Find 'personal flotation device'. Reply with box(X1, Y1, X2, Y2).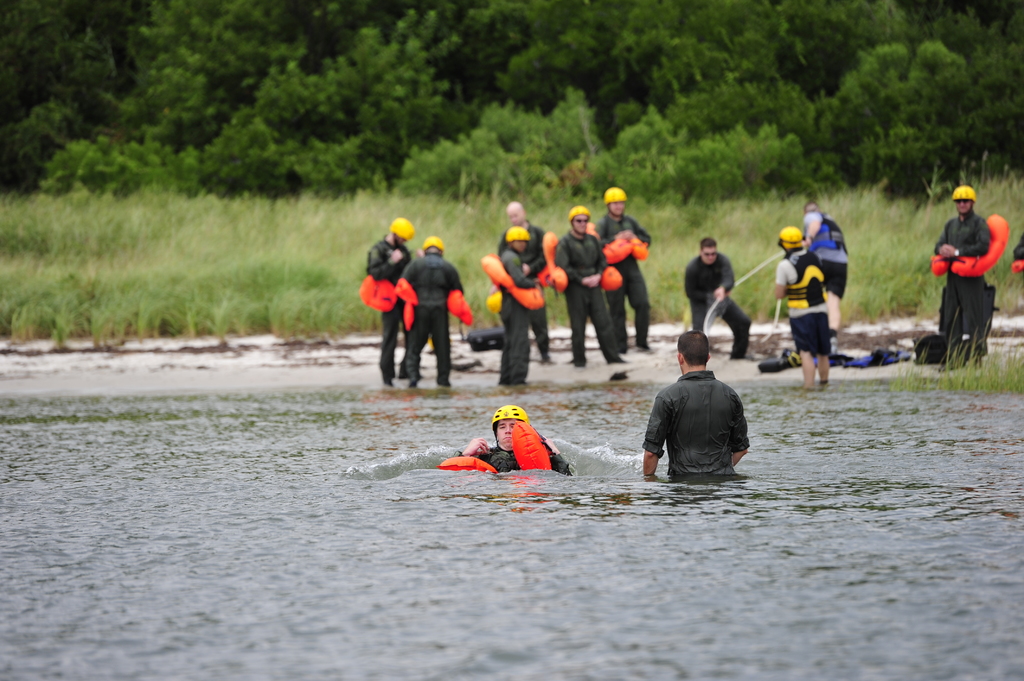
box(805, 210, 851, 252).
